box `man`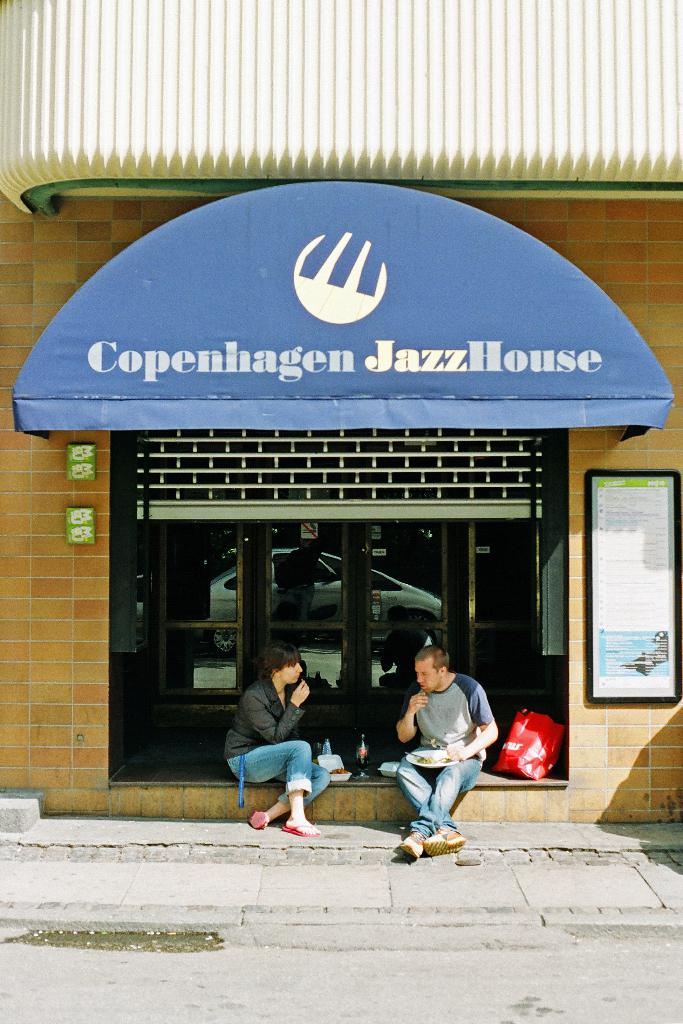
locate(391, 643, 499, 857)
